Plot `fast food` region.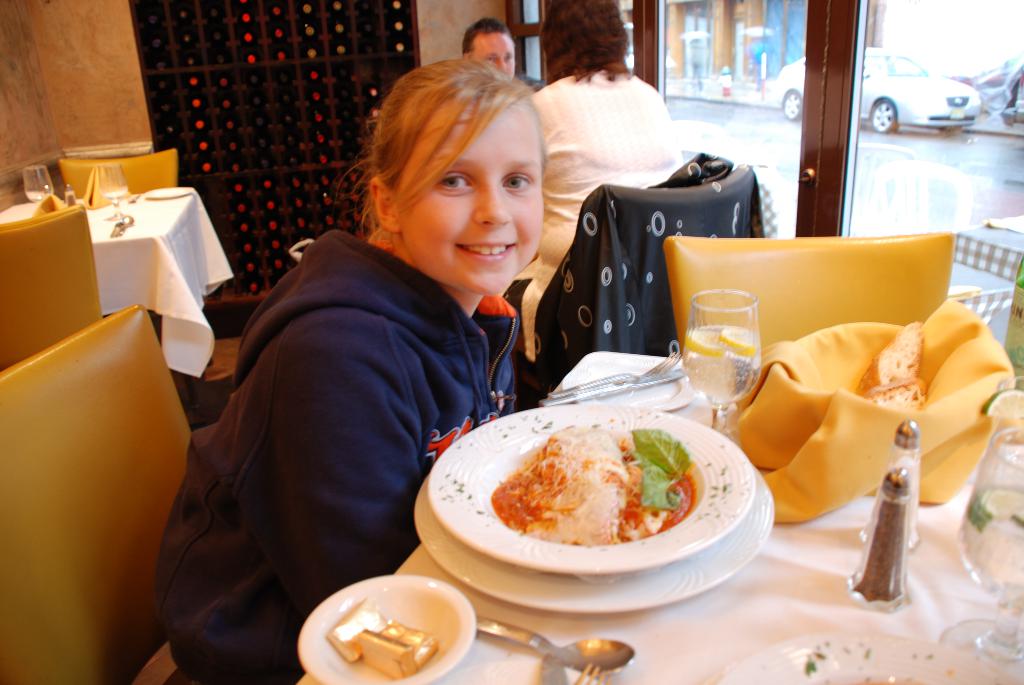
Plotted at select_region(859, 378, 926, 408).
